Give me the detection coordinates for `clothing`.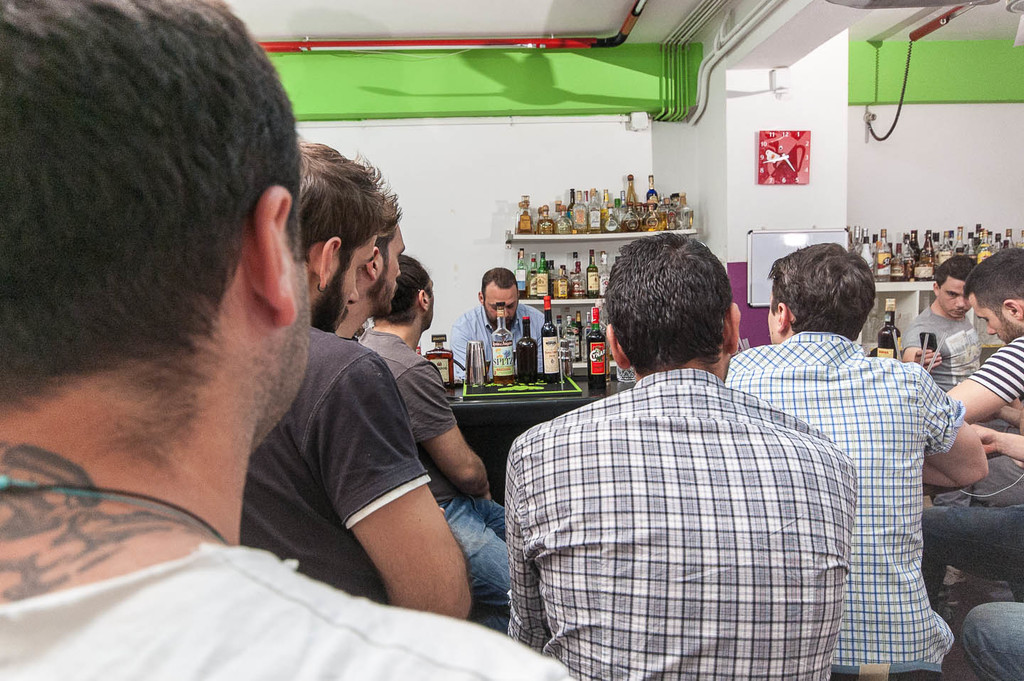
(917, 339, 1023, 598).
